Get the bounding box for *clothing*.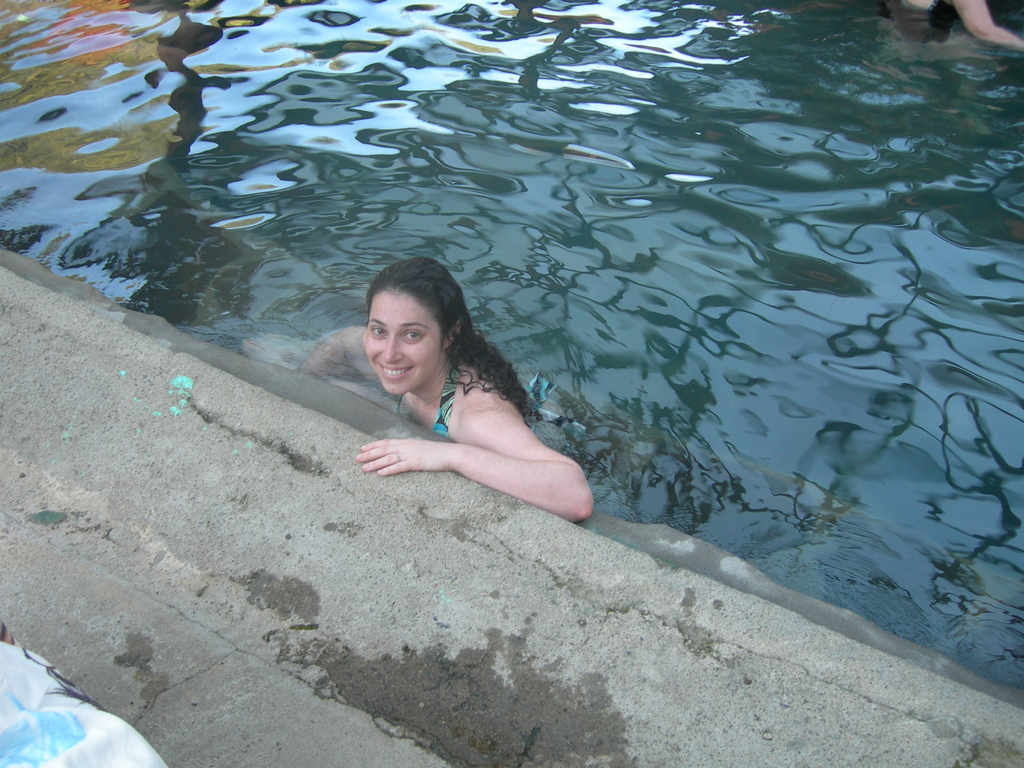
<bbox>385, 355, 586, 439</bbox>.
